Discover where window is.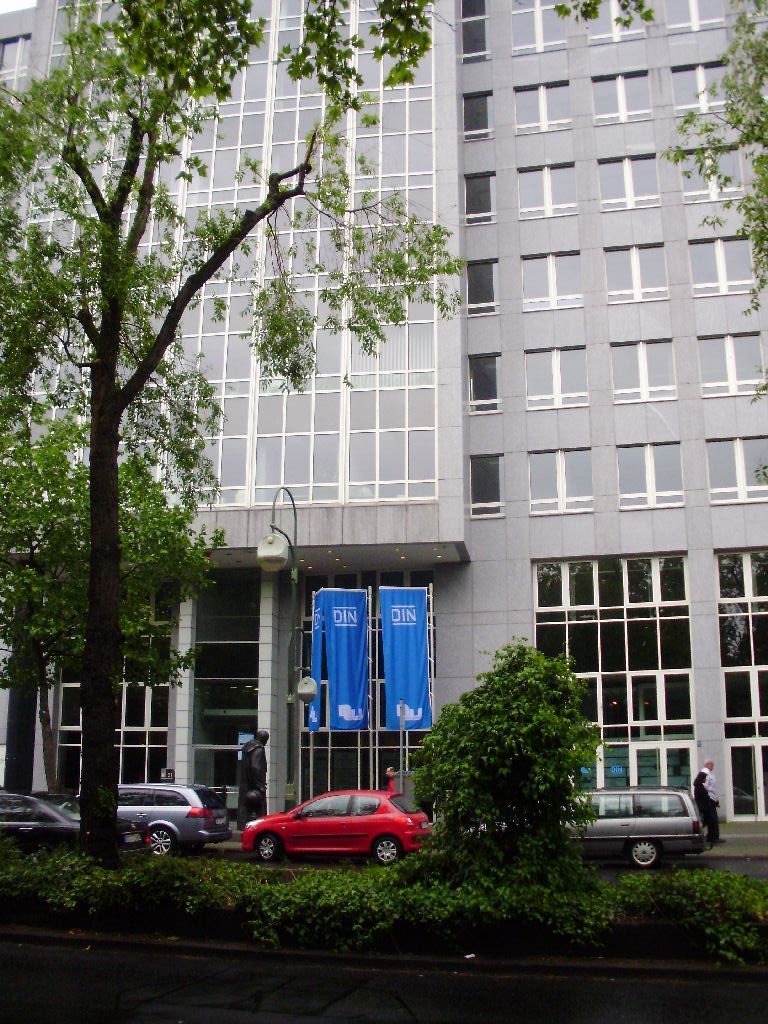
Discovered at detection(511, 72, 573, 141).
